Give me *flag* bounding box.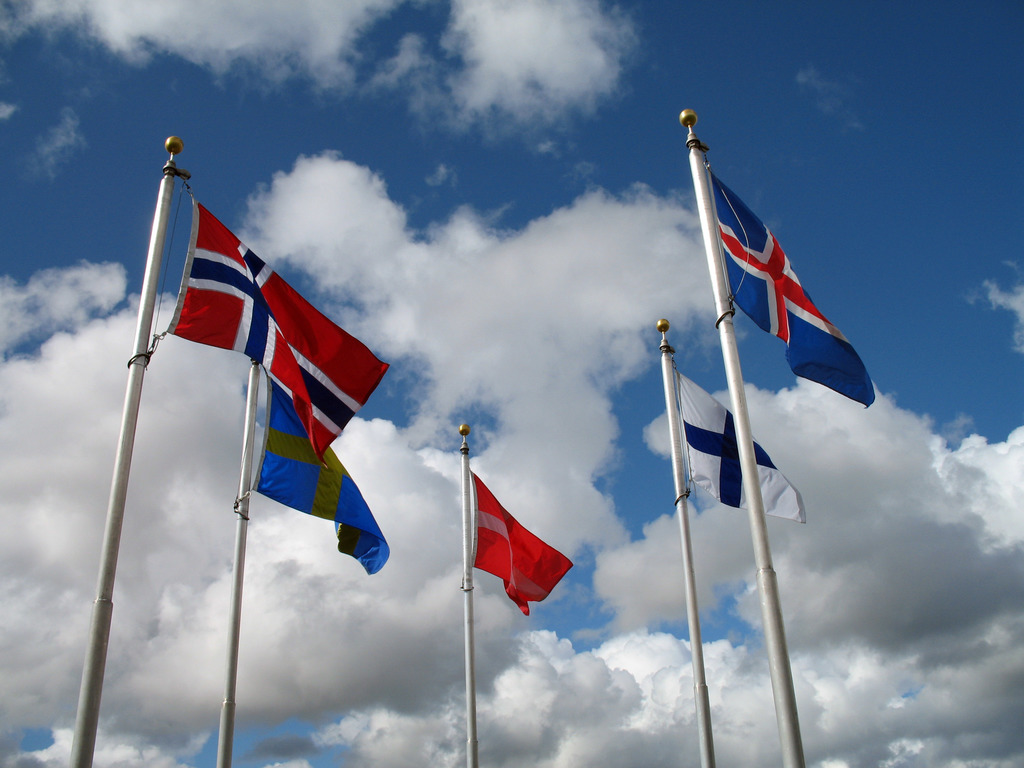
<bbox>154, 186, 393, 460</bbox>.
